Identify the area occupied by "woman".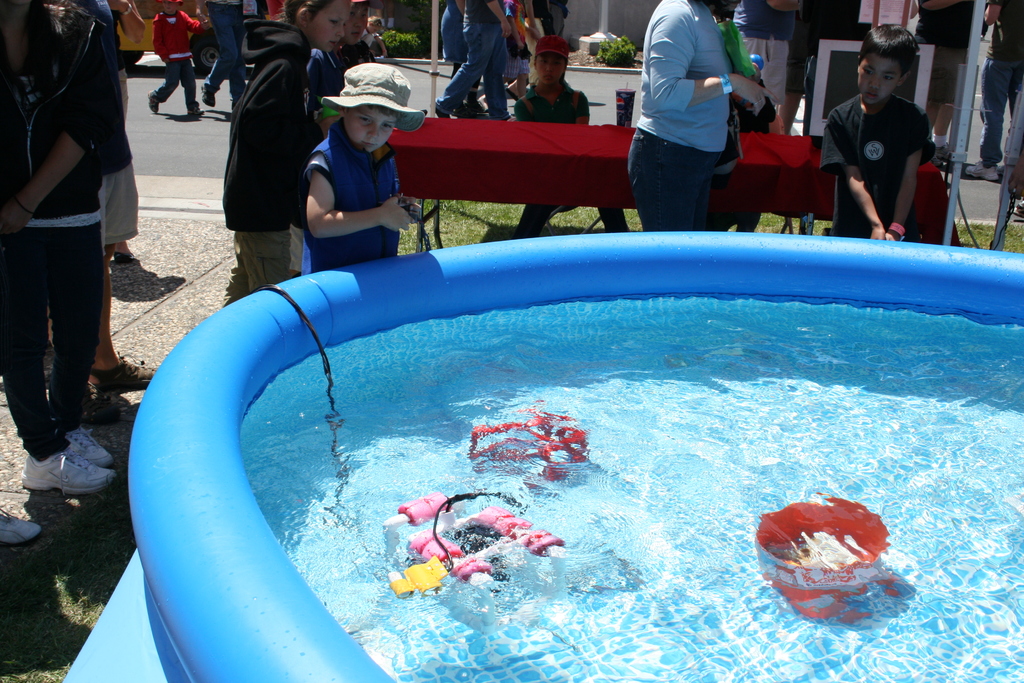
Area: [x1=0, y1=0, x2=122, y2=490].
